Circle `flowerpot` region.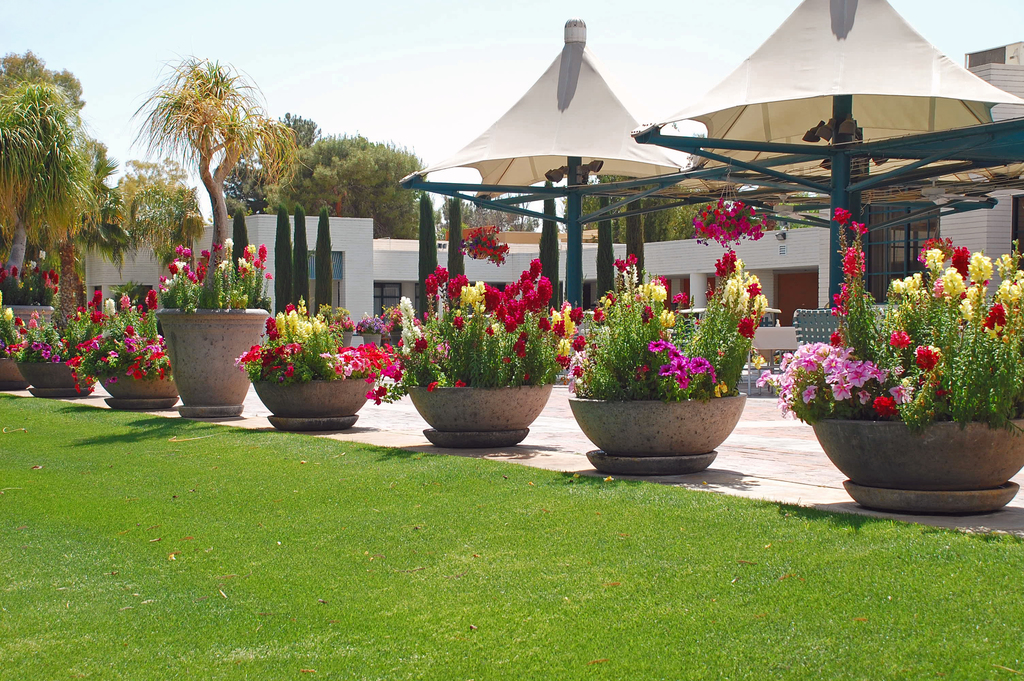
Region: bbox=[405, 383, 551, 458].
